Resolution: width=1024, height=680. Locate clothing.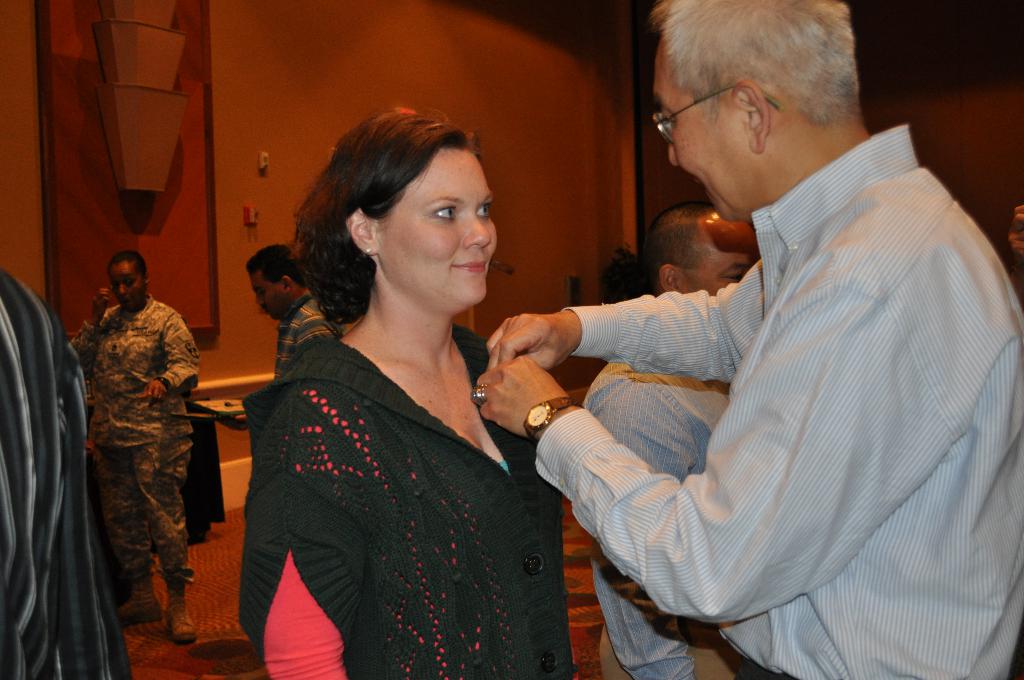
bbox(269, 294, 348, 380).
